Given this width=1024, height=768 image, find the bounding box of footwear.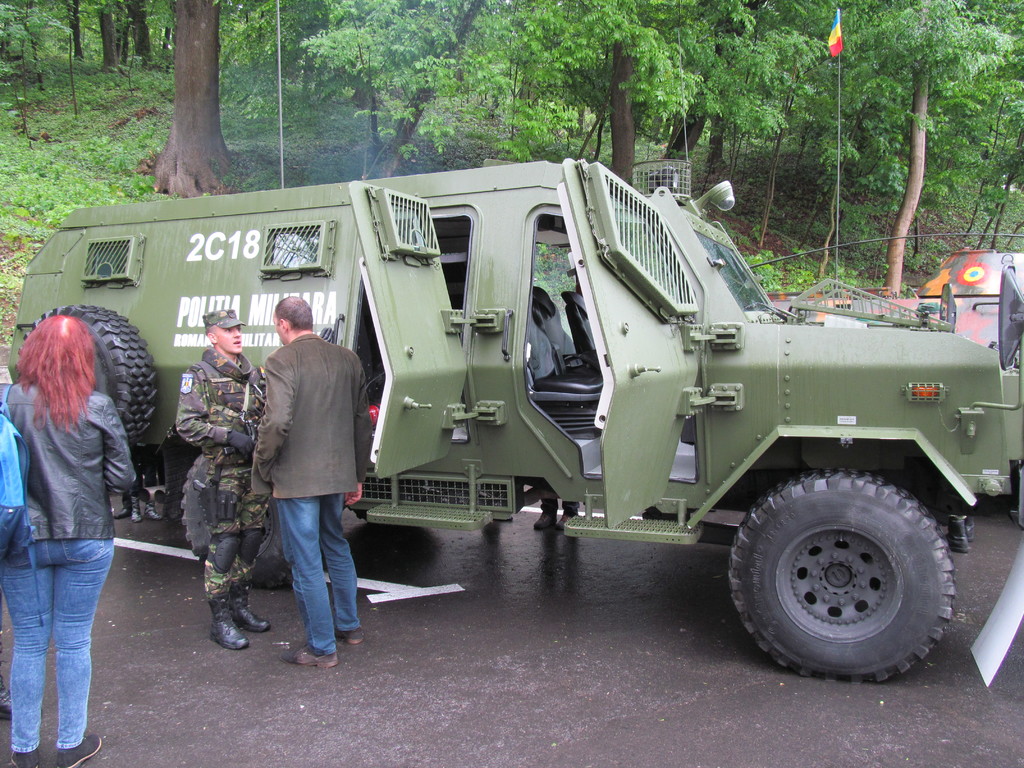
338 627 369 646.
